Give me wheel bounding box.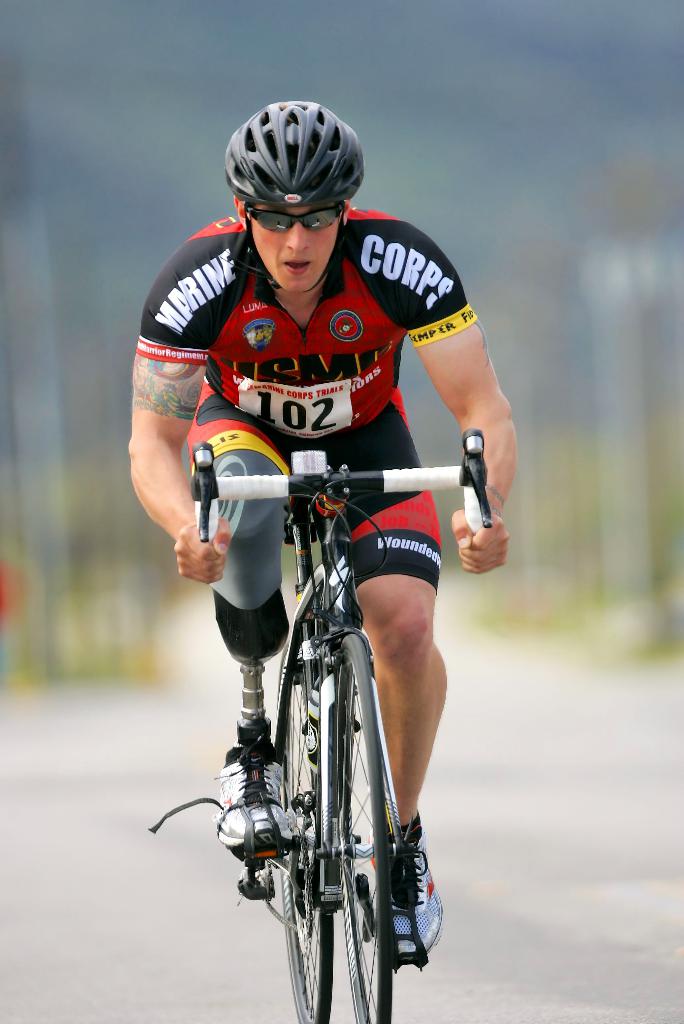
select_region(275, 665, 336, 1022).
